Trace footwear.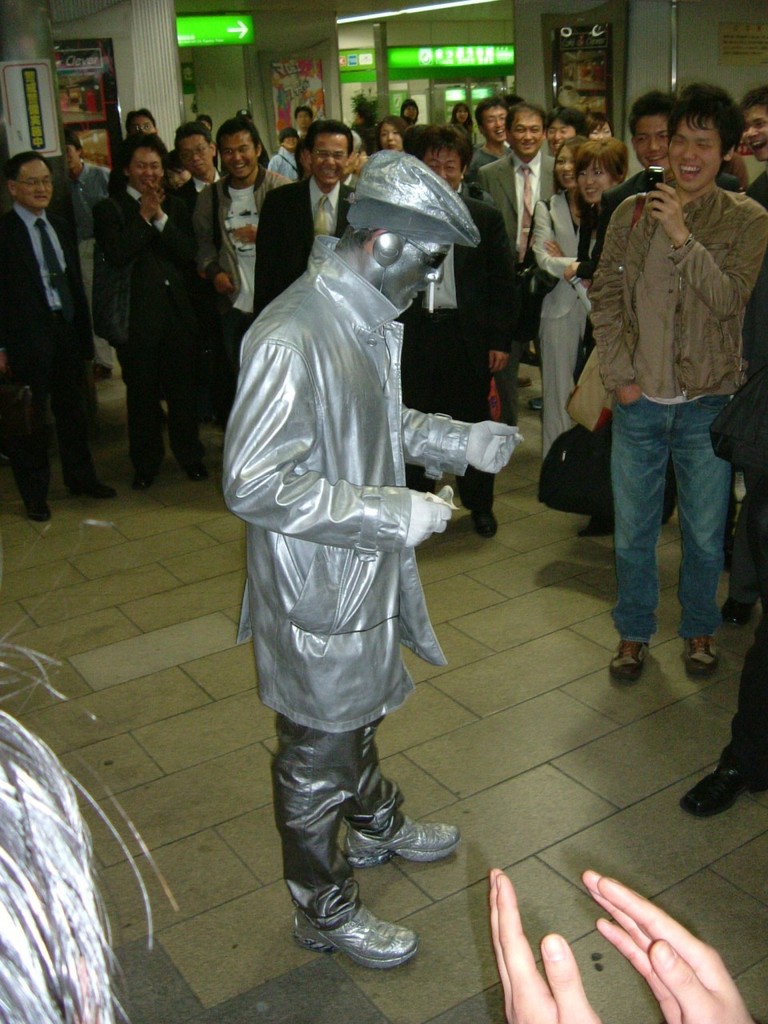
Traced to l=339, t=814, r=462, b=874.
